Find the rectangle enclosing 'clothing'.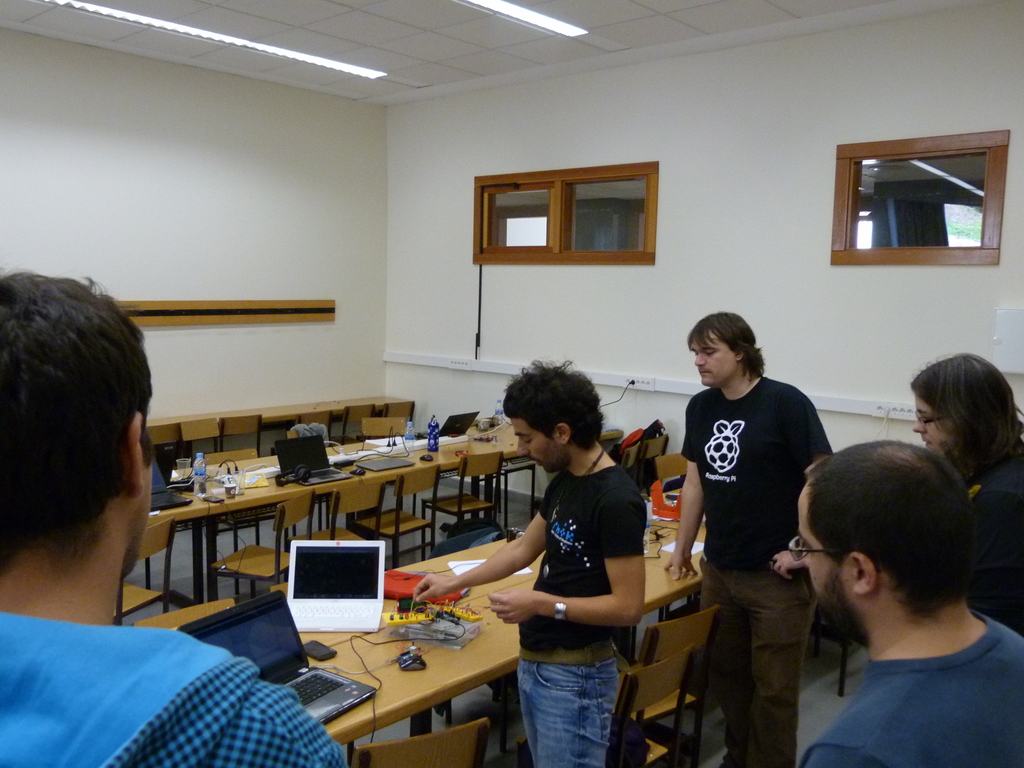
Rect(925, 454, 1023, 643).
